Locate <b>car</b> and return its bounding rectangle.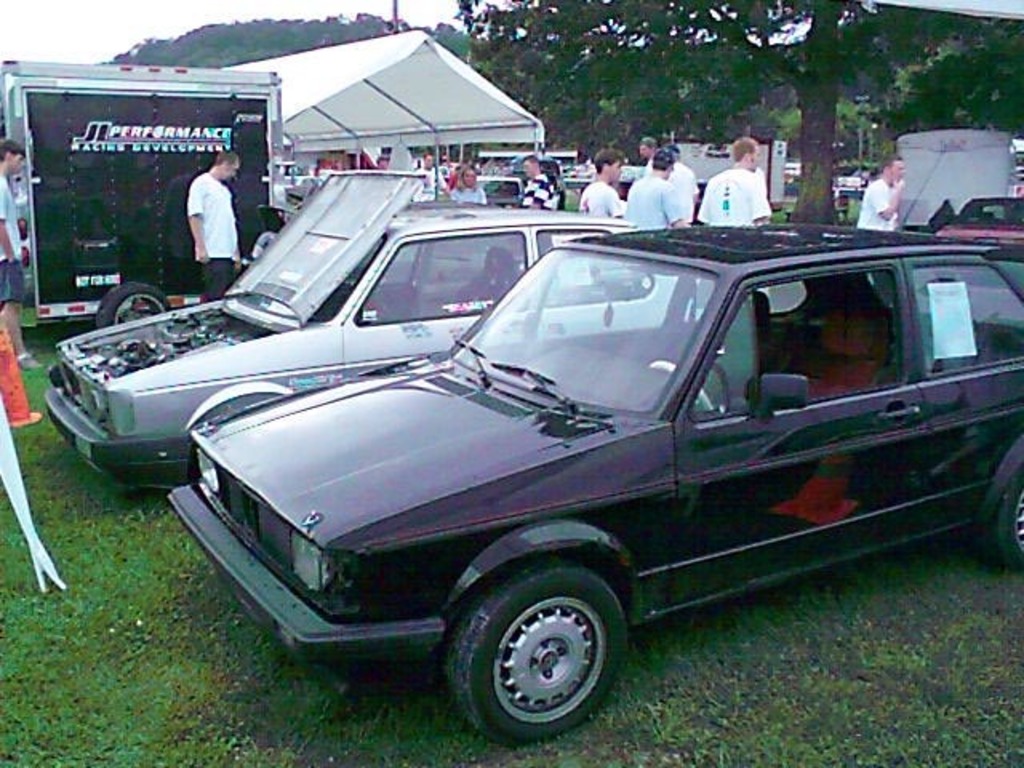
933 195 1022 242.
